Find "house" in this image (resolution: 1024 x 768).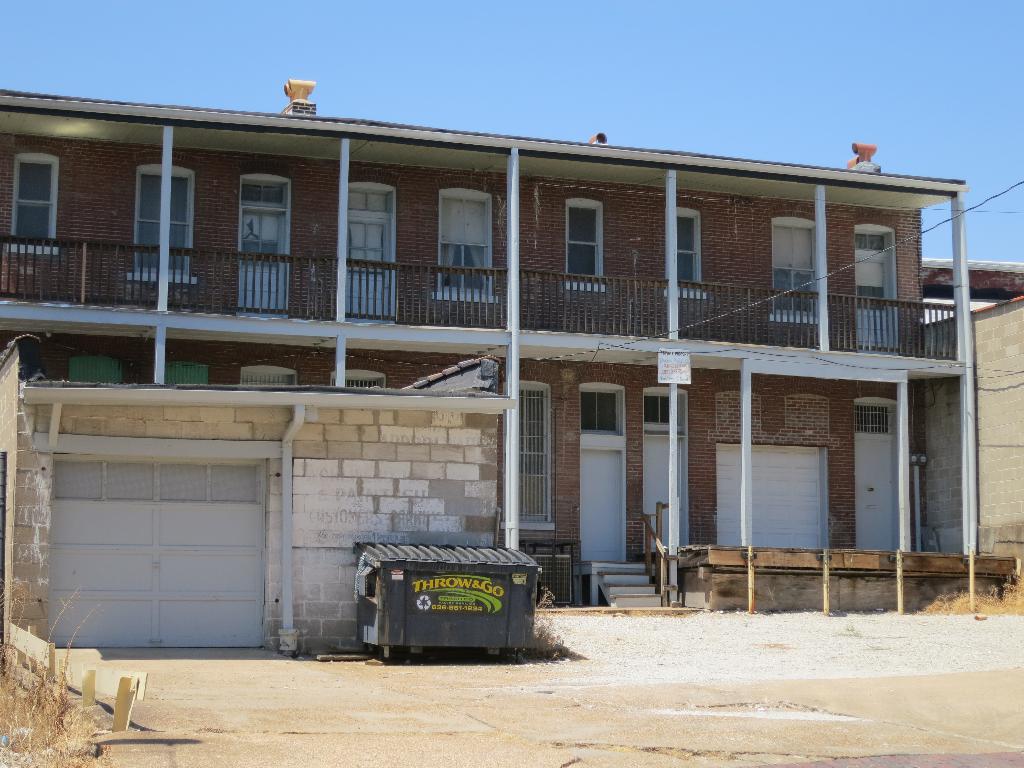
(10,375,535,671).
